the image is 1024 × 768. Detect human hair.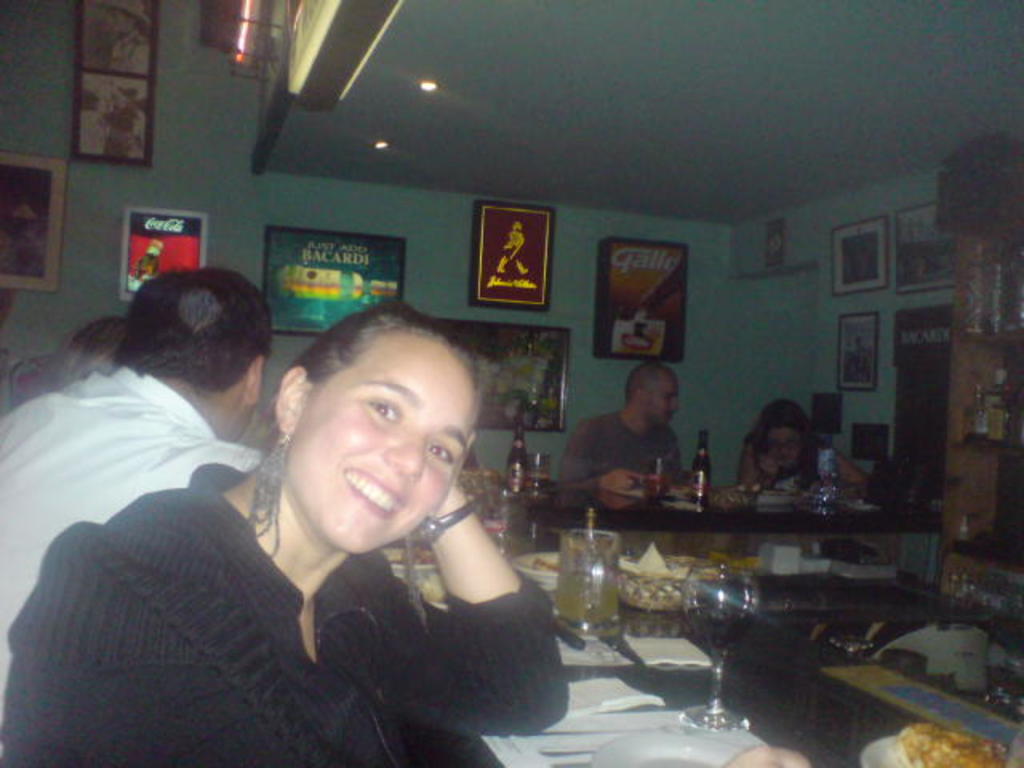
Detection: select_region(101, 269, 274, 379).
